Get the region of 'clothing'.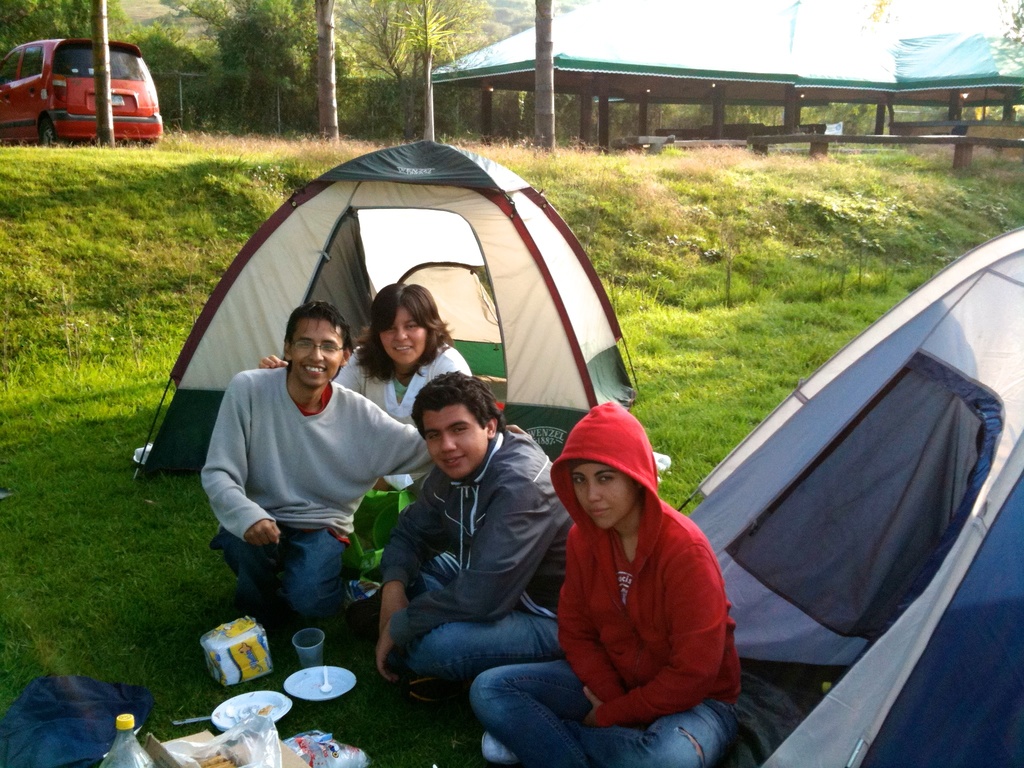
BBox(467, 401, 742, 767).
